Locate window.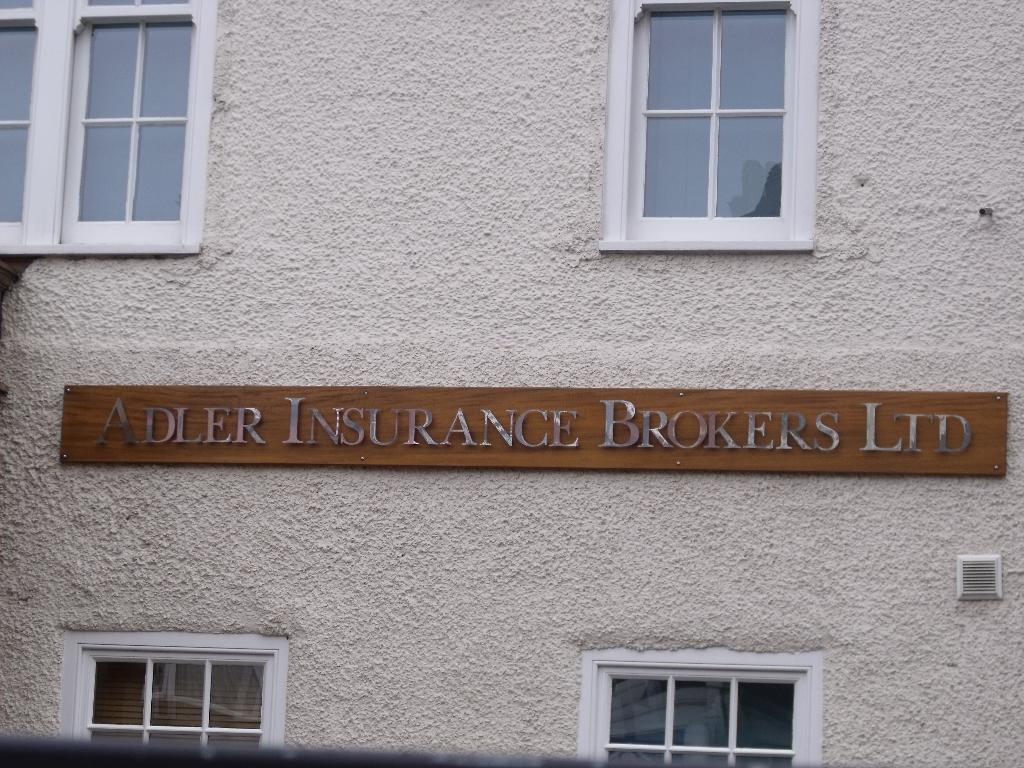
Bounding box: (x1=593, y1=3, x2=809, y2=253).
